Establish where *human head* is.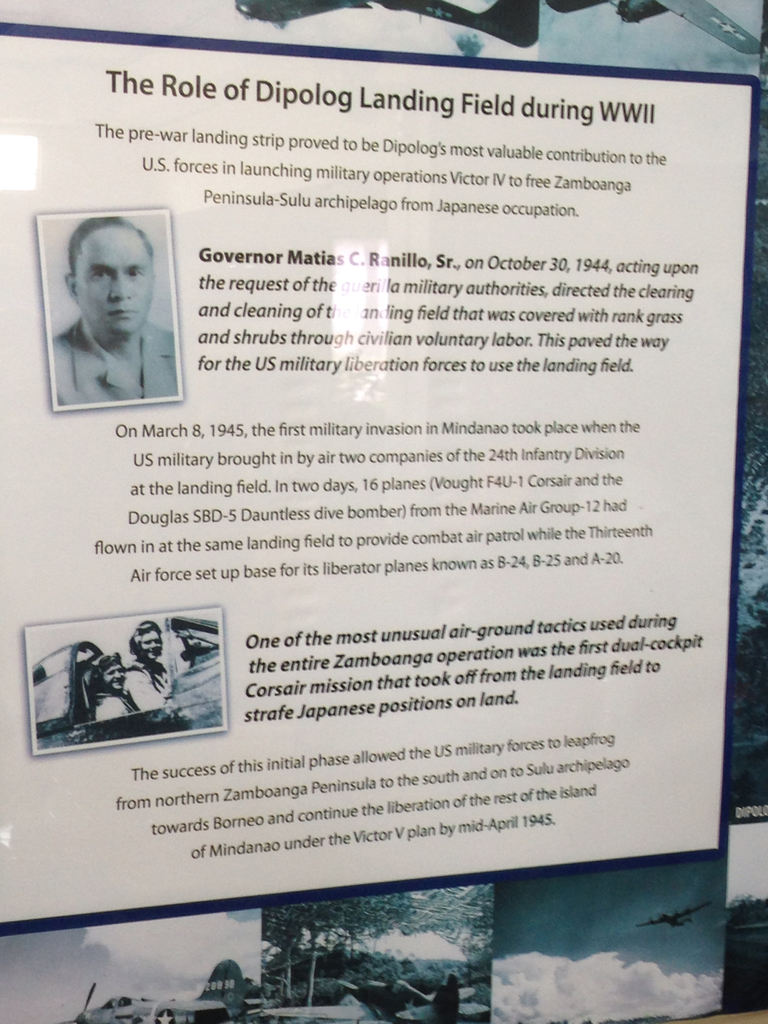
Established at bbox=[58, 202, 155, 338].
